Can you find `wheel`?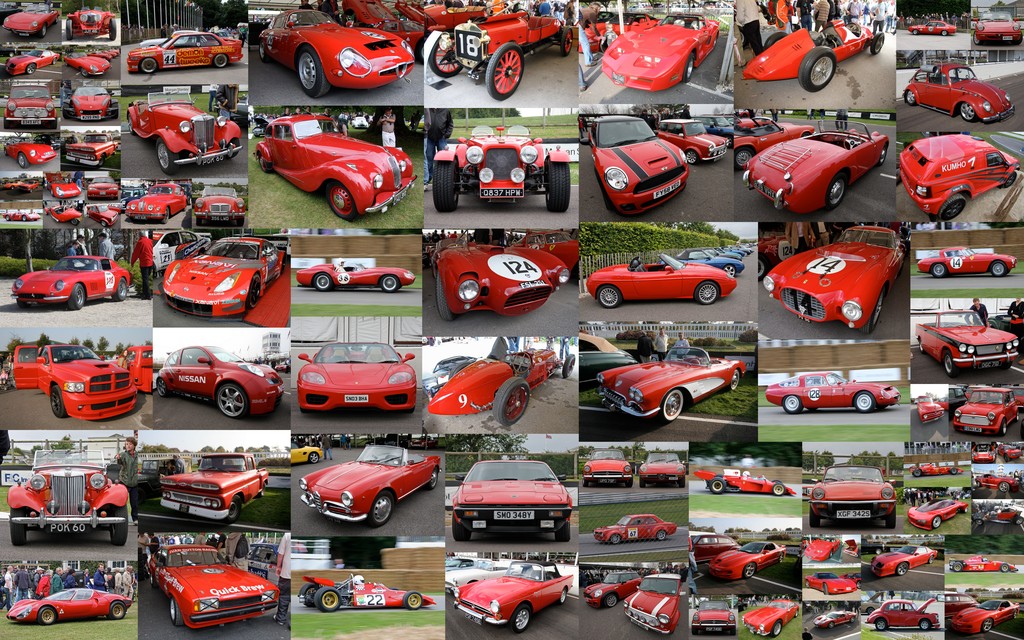
Yes, bounding box: bbox=(725, 369, 740, 392).
